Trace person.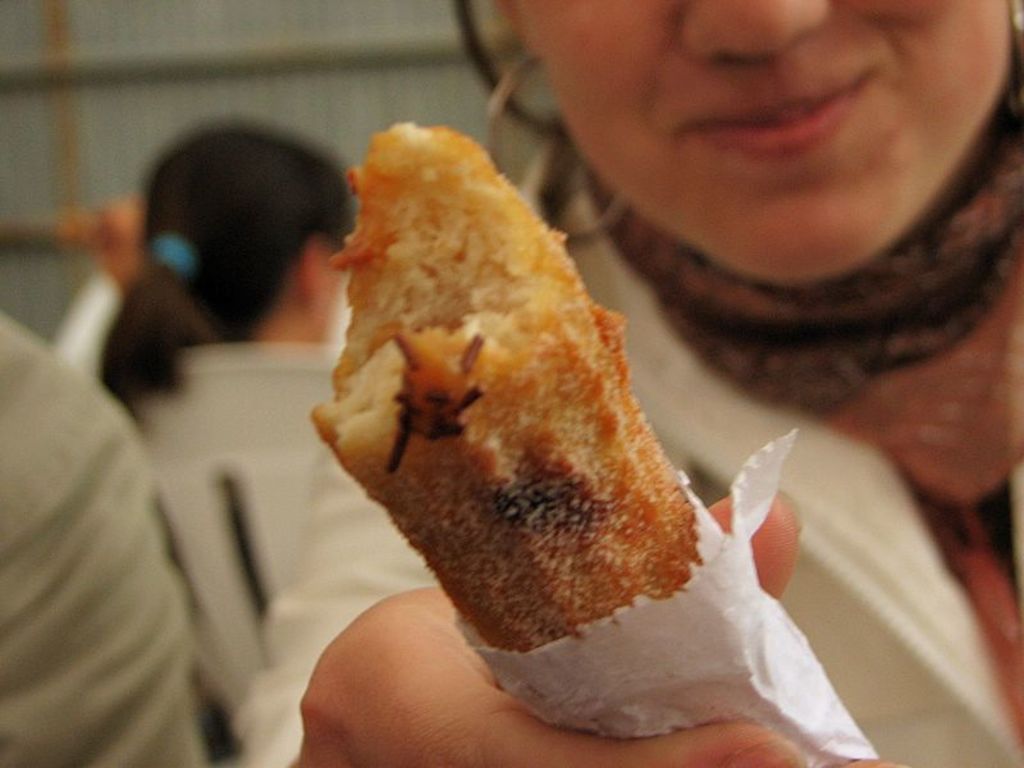
Traced to l=69, t=106, r=348, b=703.
